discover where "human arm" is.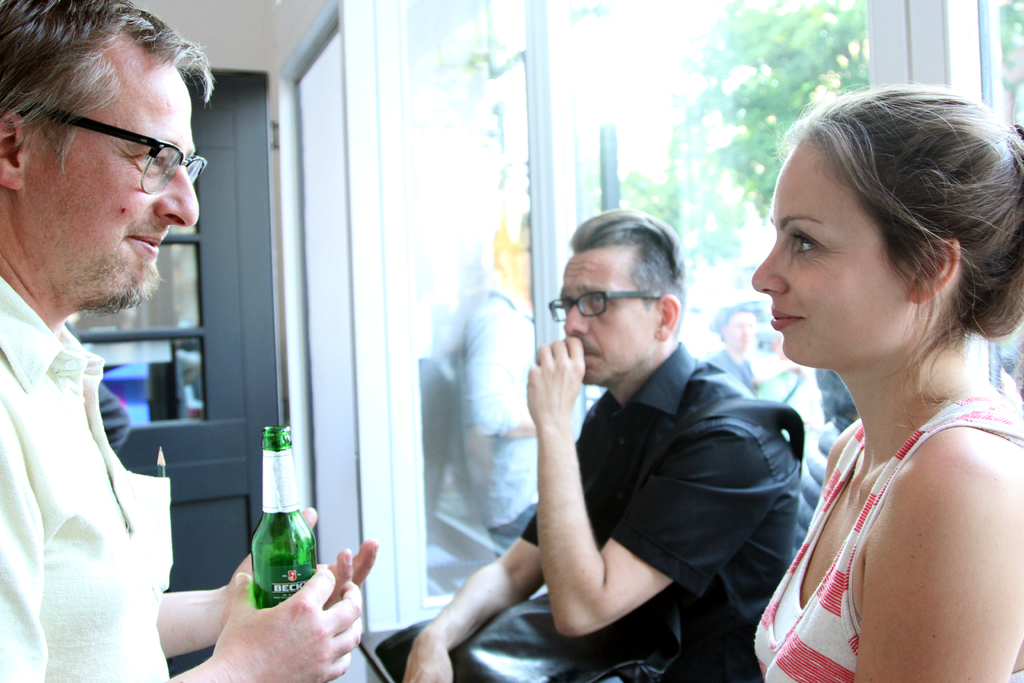
Discovered at [157, 500, 378, 656].
